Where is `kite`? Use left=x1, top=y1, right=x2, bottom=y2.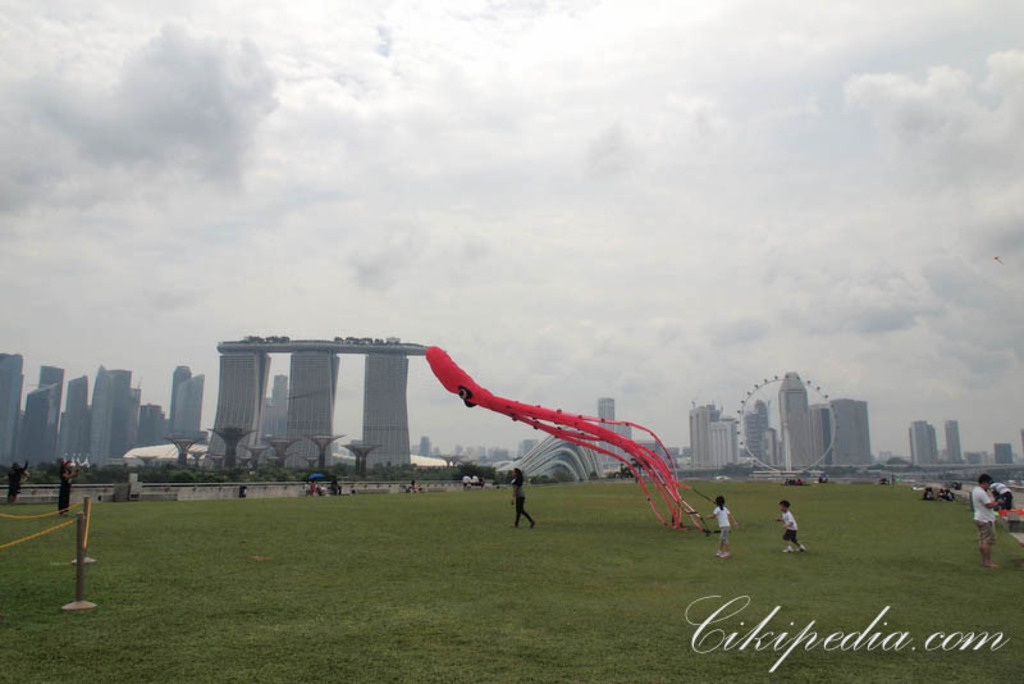
left=421, top=346, right=740, bottom=533.
